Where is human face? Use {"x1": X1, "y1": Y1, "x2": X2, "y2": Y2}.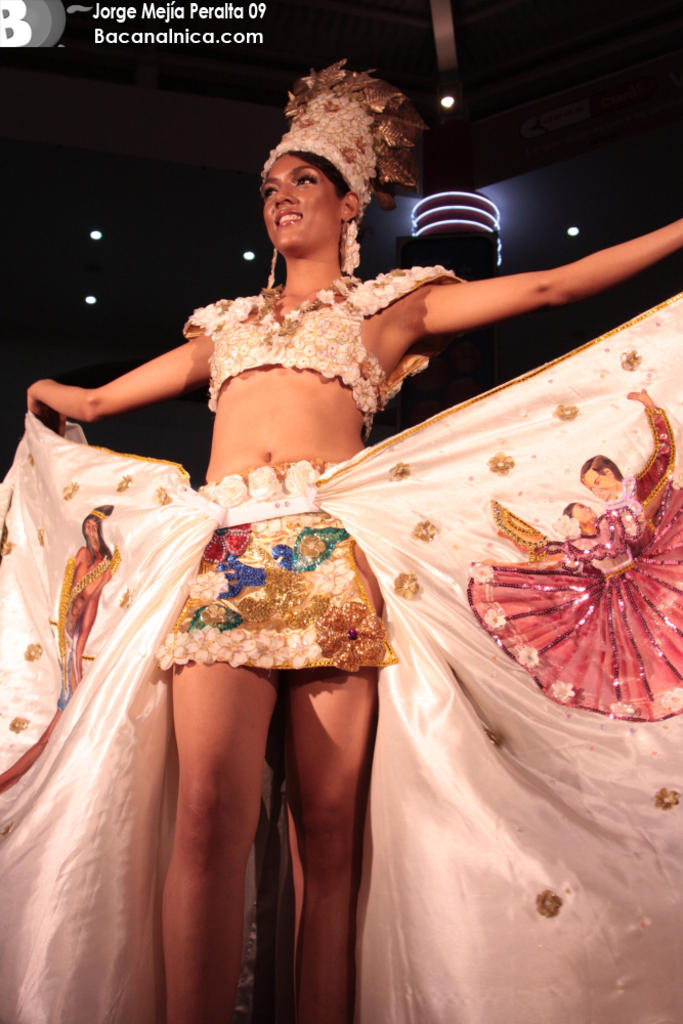
{"x1": 262, "y1": 153, "x2": 335, "y2": 250}.
